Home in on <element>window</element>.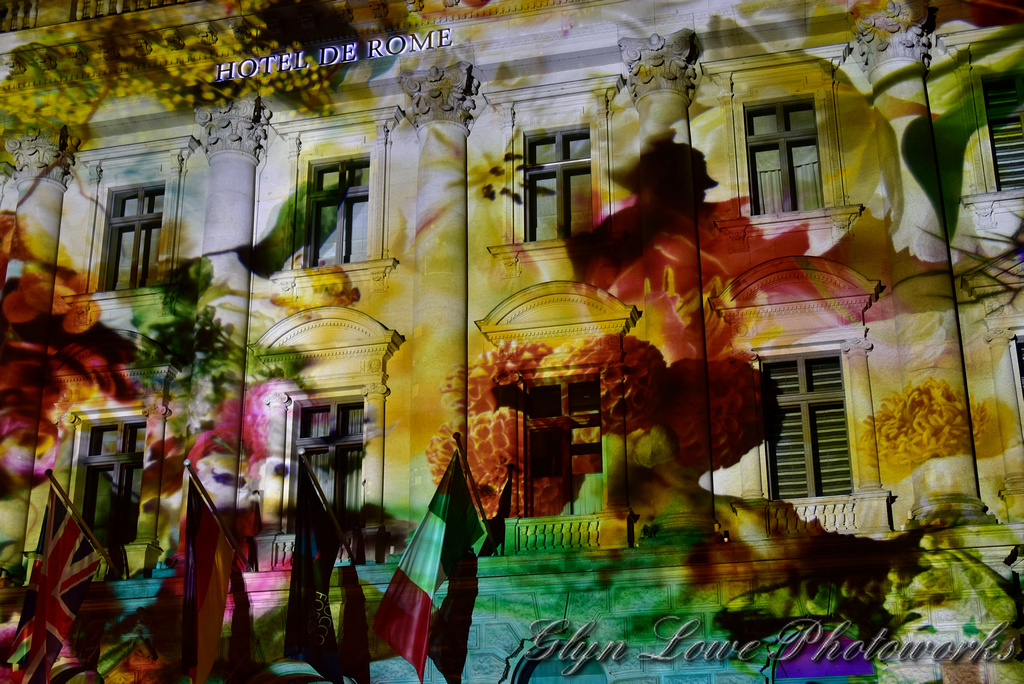
Homed in at [left=267, top=386, right=394, bottom=585].
